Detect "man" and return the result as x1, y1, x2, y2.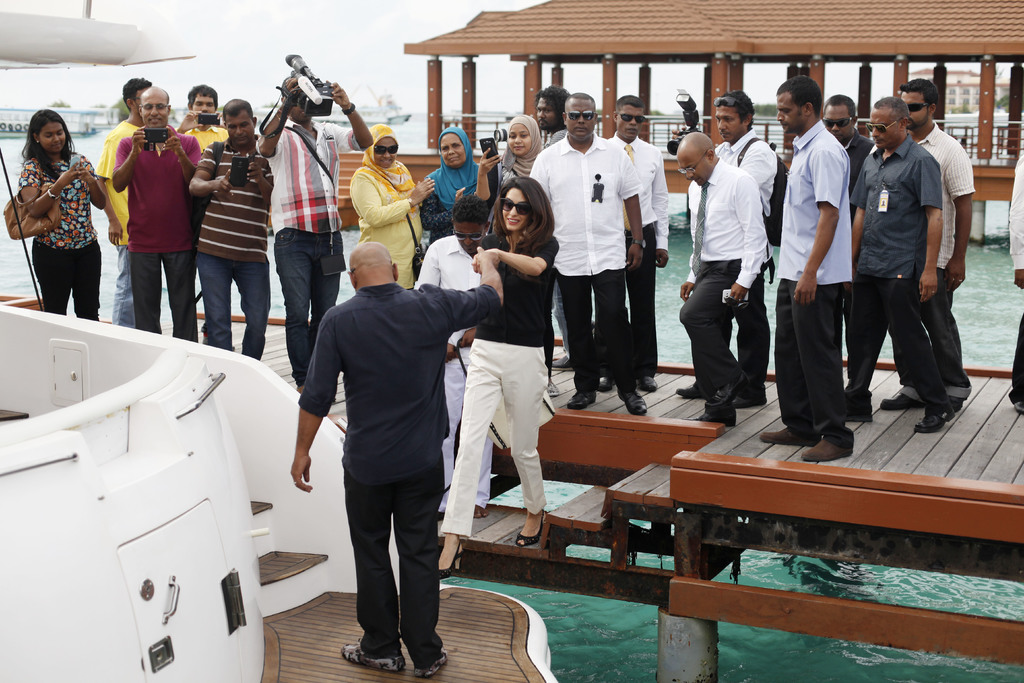
1007, 151, 1023, 412.
